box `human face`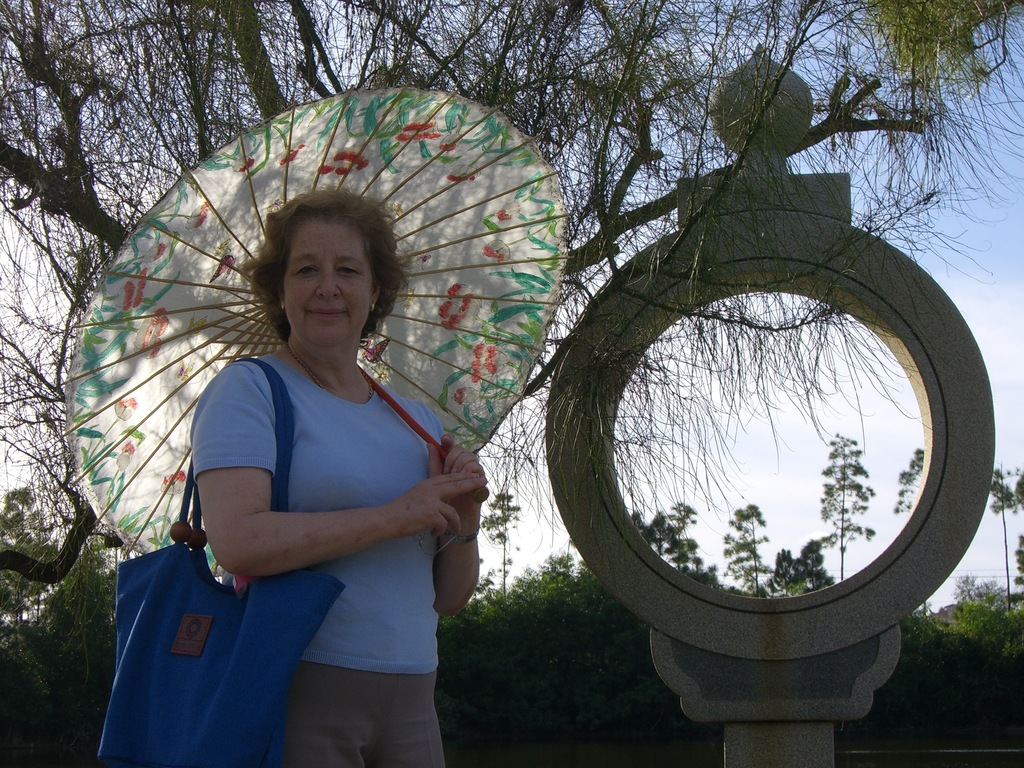
<box>286,218,377,346</box>
